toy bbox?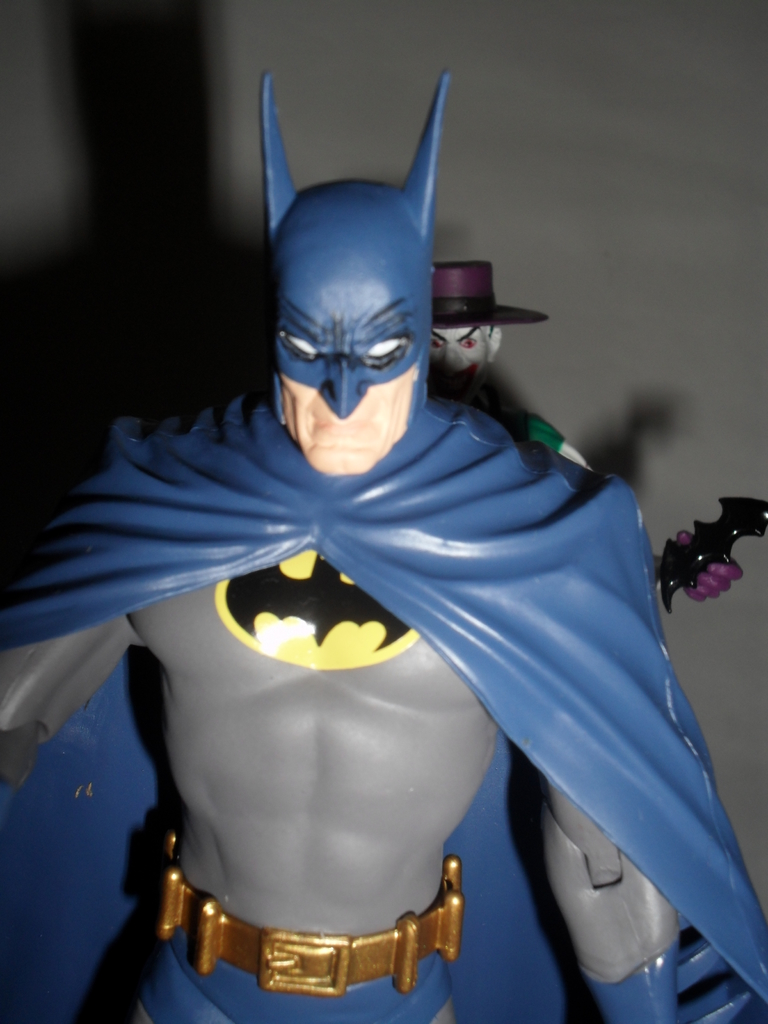
detection(0, 63, 767, 1023)
